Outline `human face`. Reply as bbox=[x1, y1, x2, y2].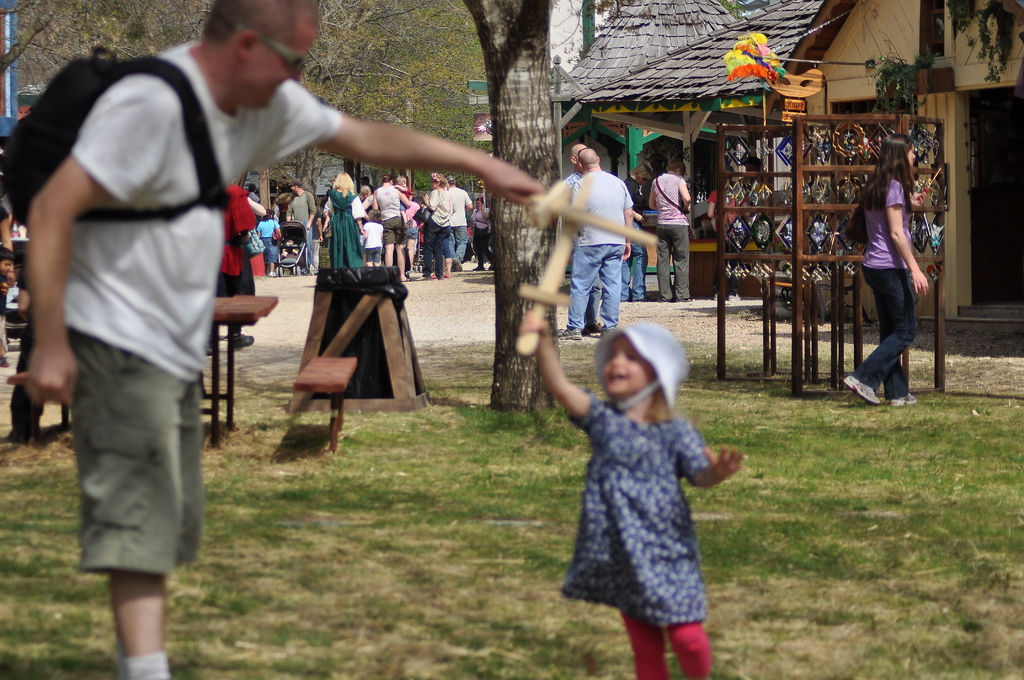
bbox=[639, 177, 649, 186].
